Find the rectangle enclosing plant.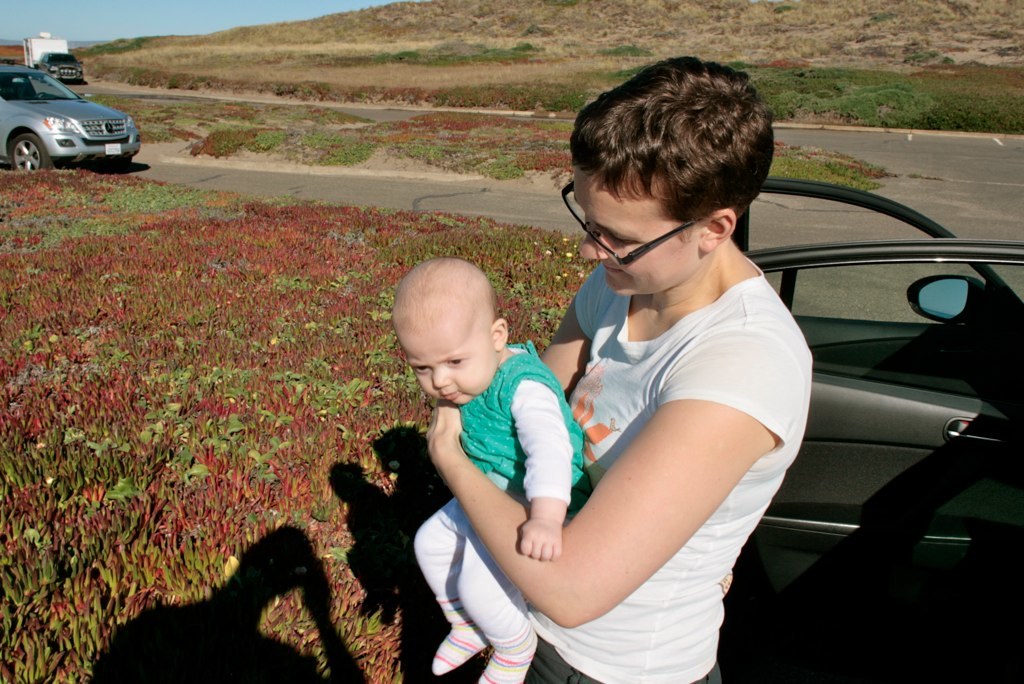
crop(905, 167, 943, 184).
